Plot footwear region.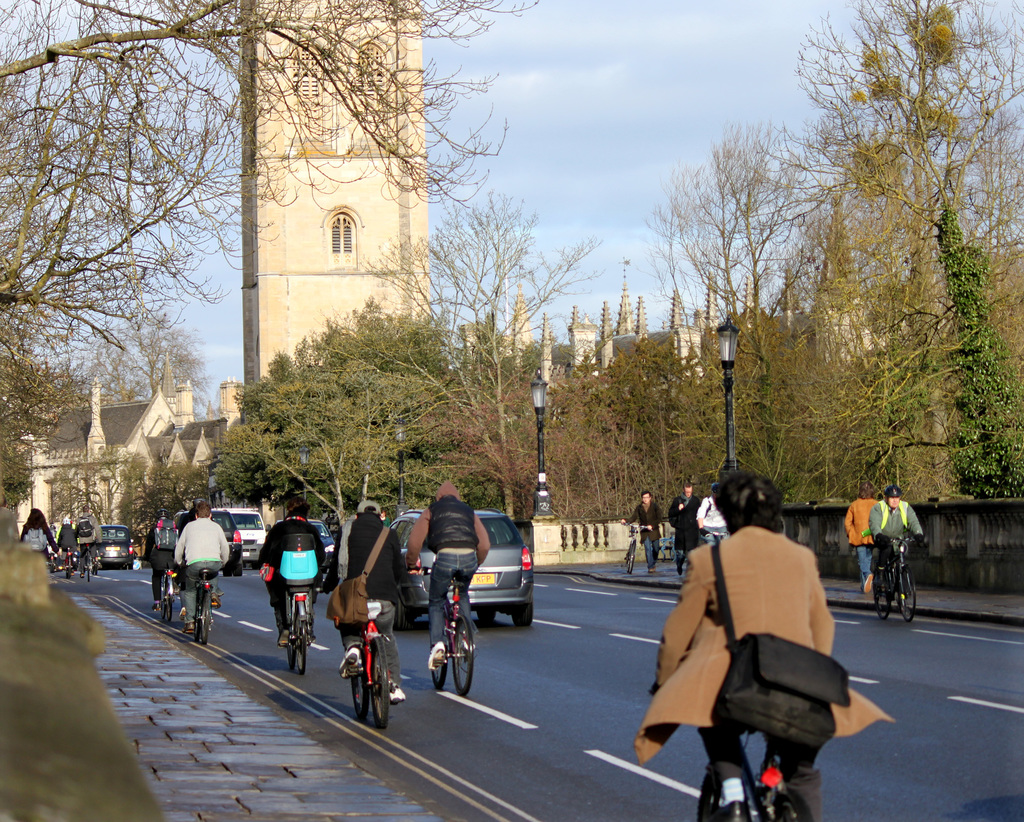
Plotted at l=182, t=624, r=195, b=634.
